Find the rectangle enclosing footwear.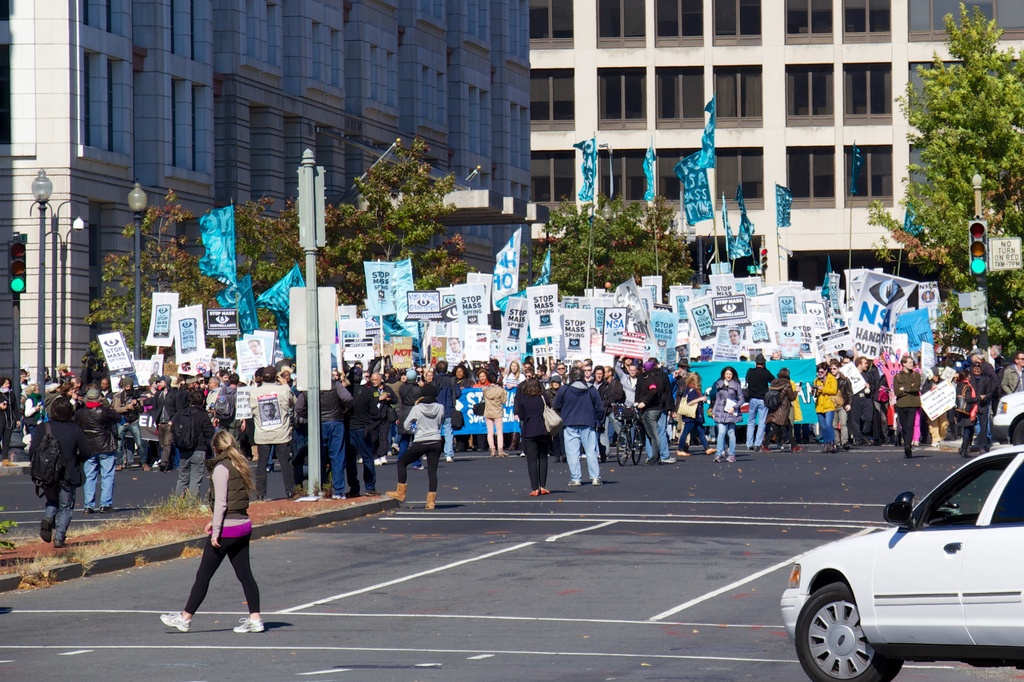
box(84, 505, 93, 514).
